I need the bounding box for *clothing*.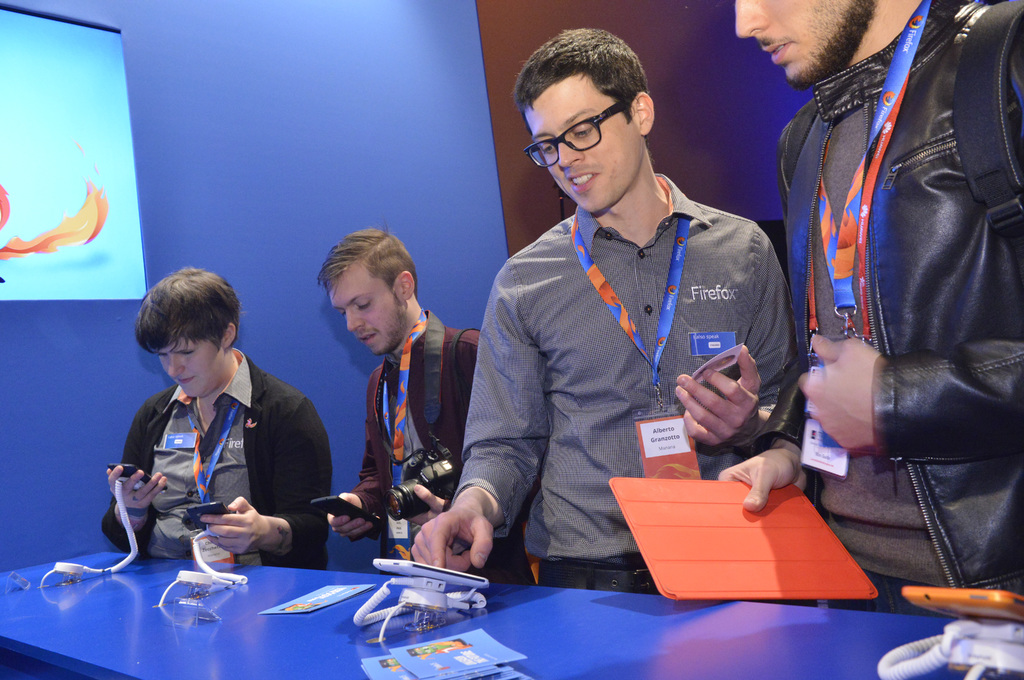
Here it is: 147,353,273,569.
